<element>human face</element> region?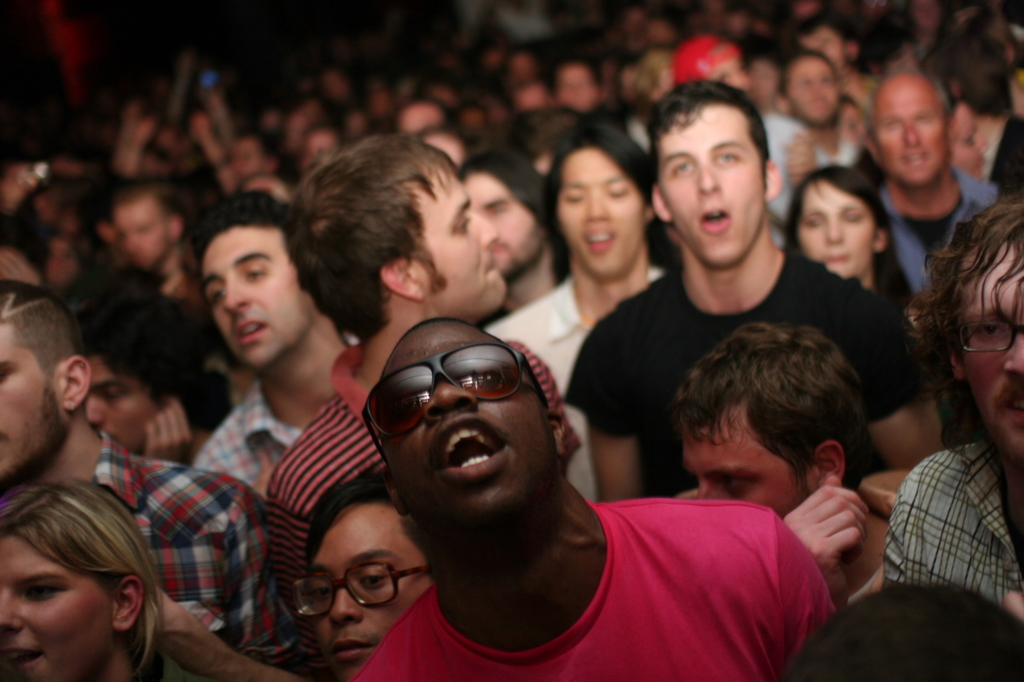
962,237,1023,456
